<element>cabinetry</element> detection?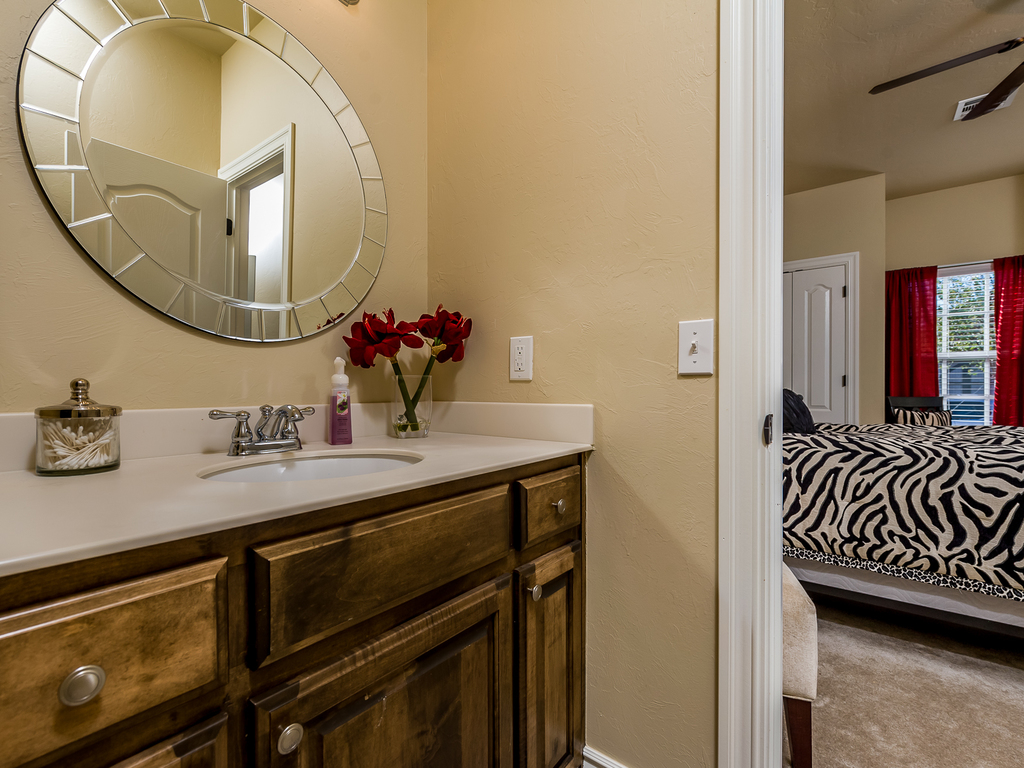
[left=772, top=249, right=884, bottom=441]
